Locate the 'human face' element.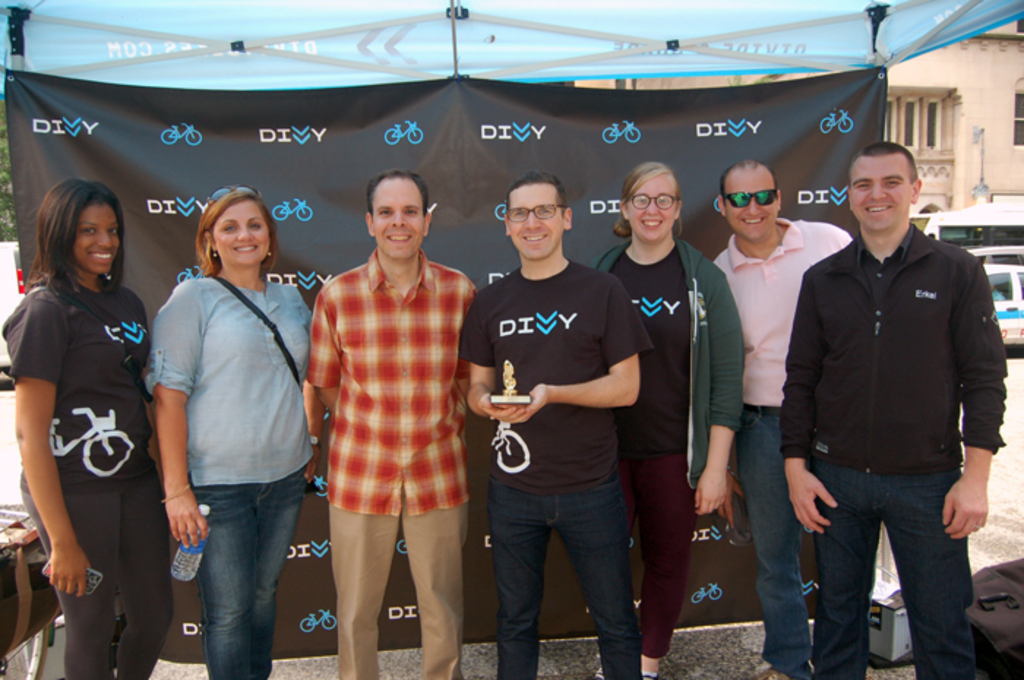
Element bbox: region(629, 173, 674, 241).
